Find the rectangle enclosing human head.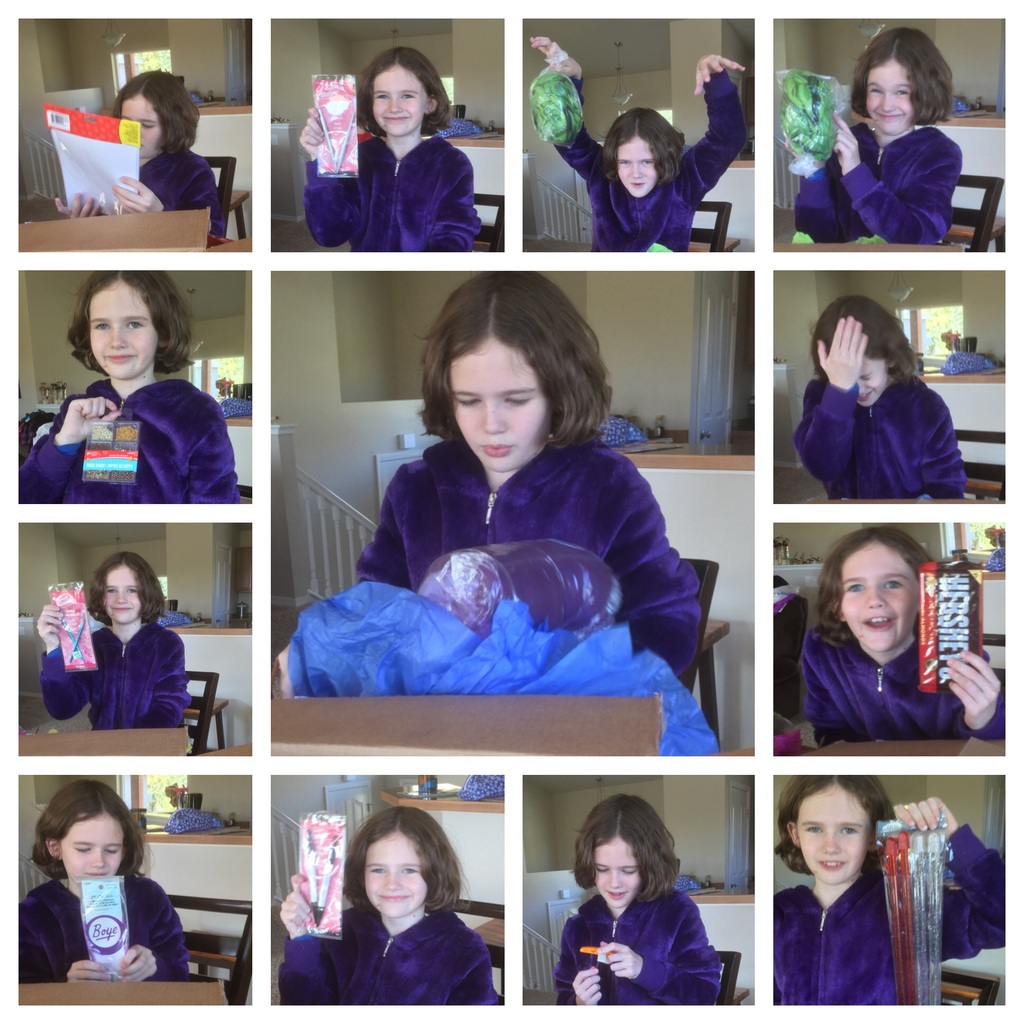
778, 774, 897, 886.
